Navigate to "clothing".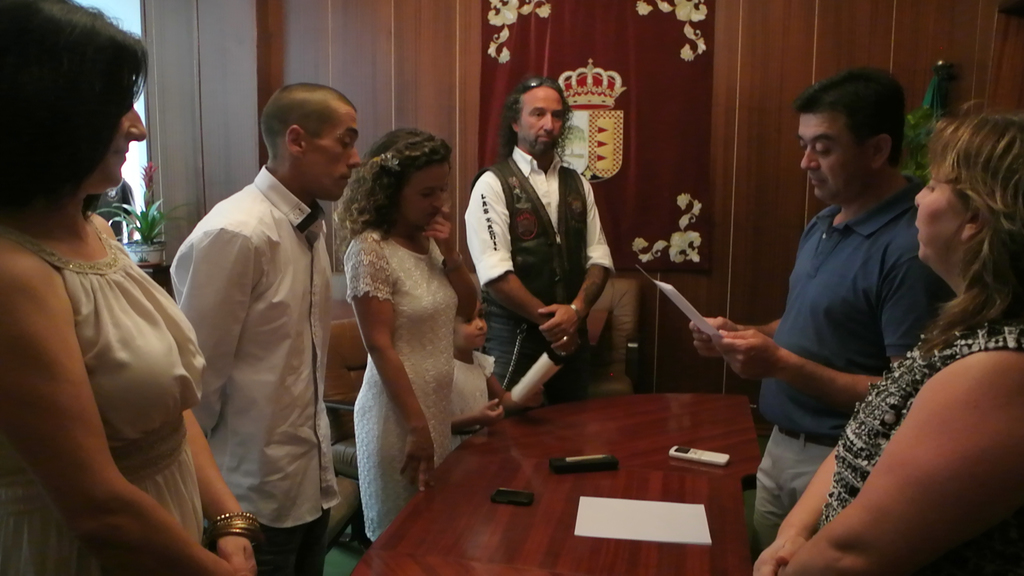
Navigation target: {"left": 0, "top": 221, "right": 201, "bottom": 575}.
